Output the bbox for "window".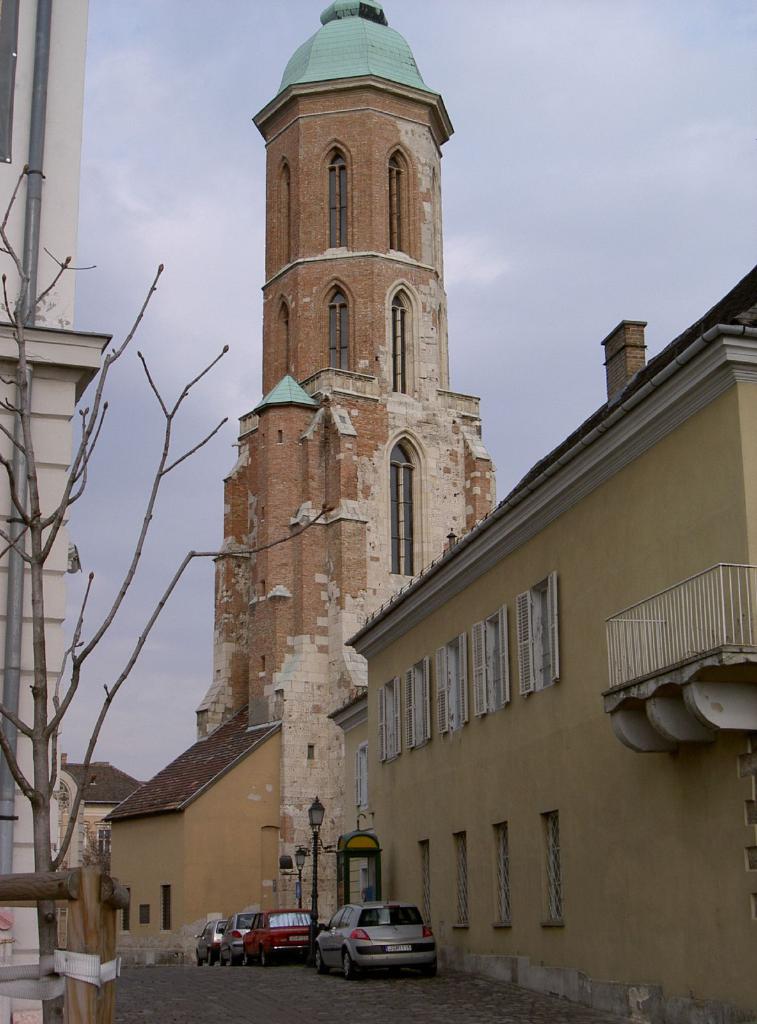
x1=535 y1=805 x2=565 y2=931.
